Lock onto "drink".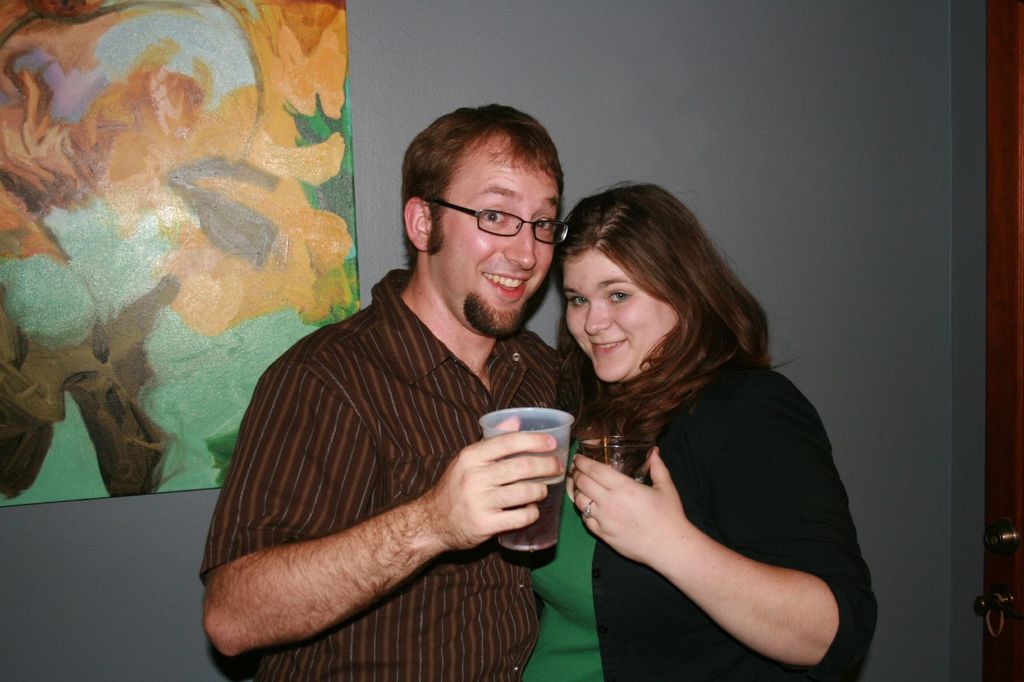
Locked: left=580, top=432, right=658, bottom=488.
